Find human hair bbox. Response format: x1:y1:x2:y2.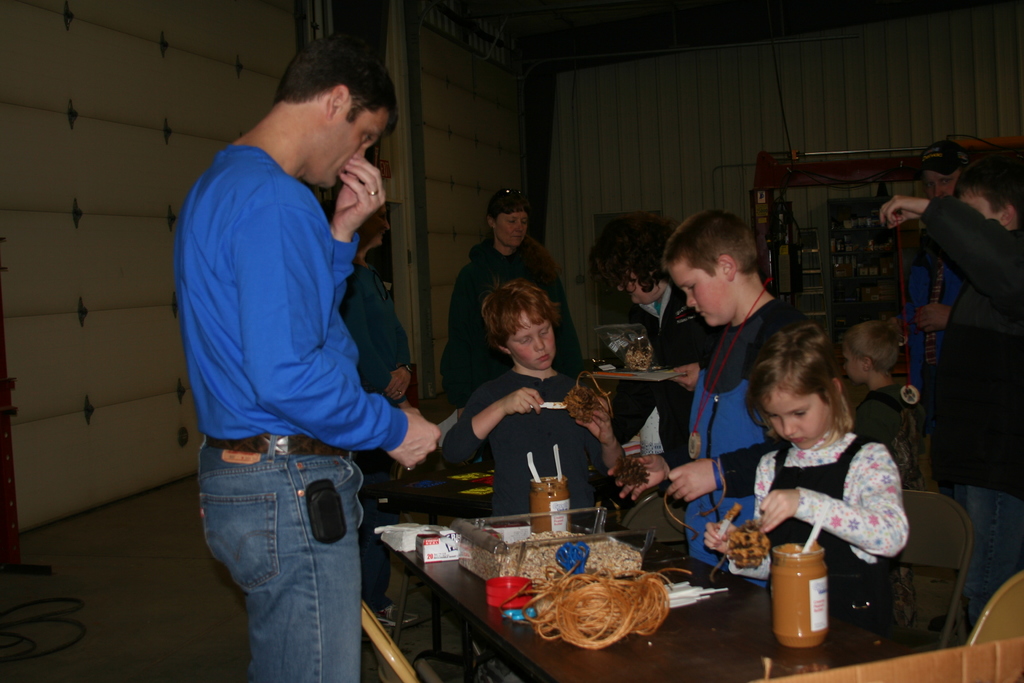
762:320:865:470.
